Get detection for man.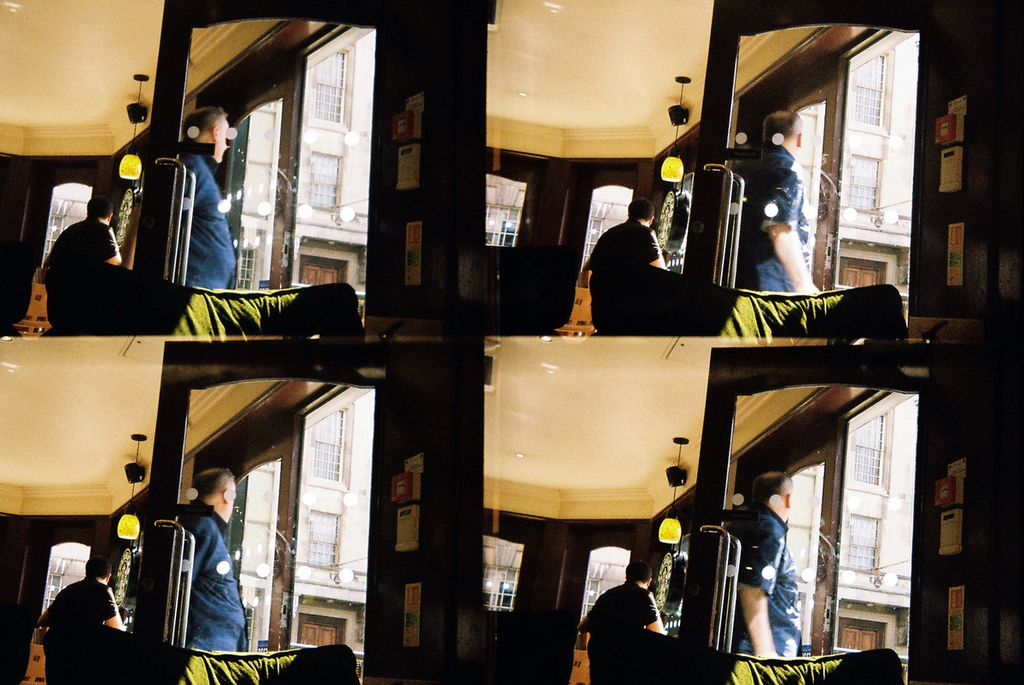
Detection: 591, 200, 663, 271.
